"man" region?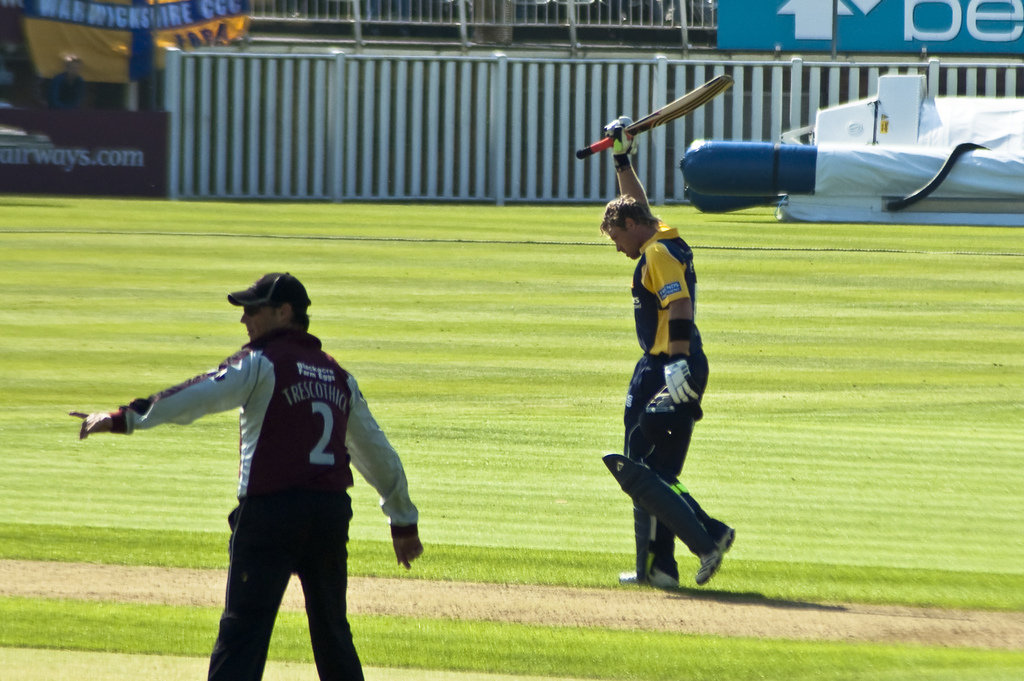
bbox=(600, 113, 734, 593)
